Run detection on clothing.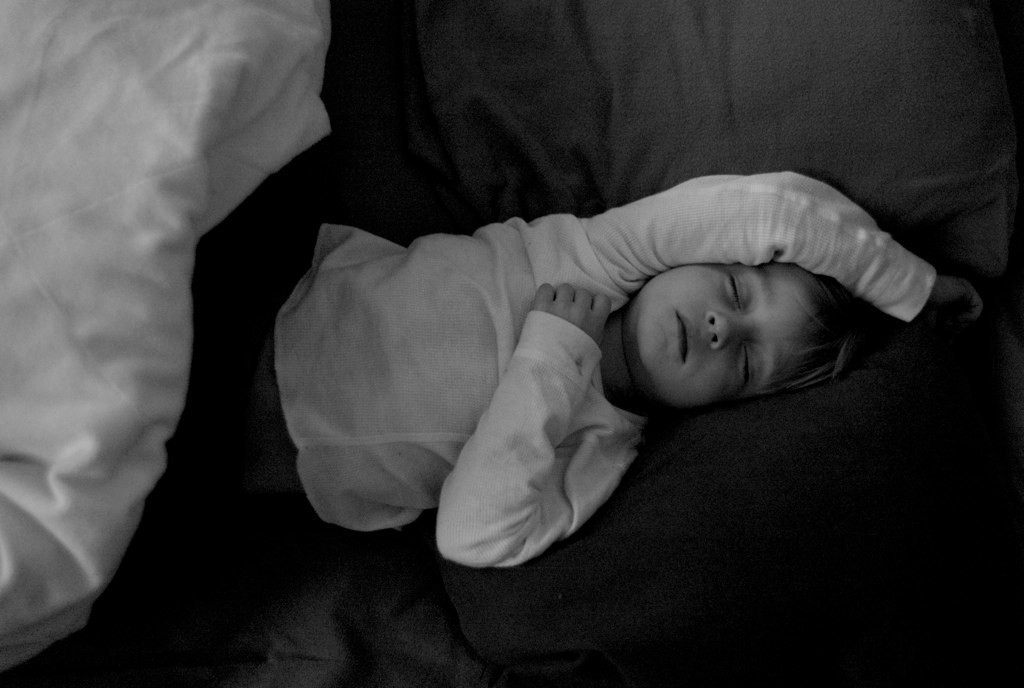
Result: bbox(163, 162, 929, 577).
